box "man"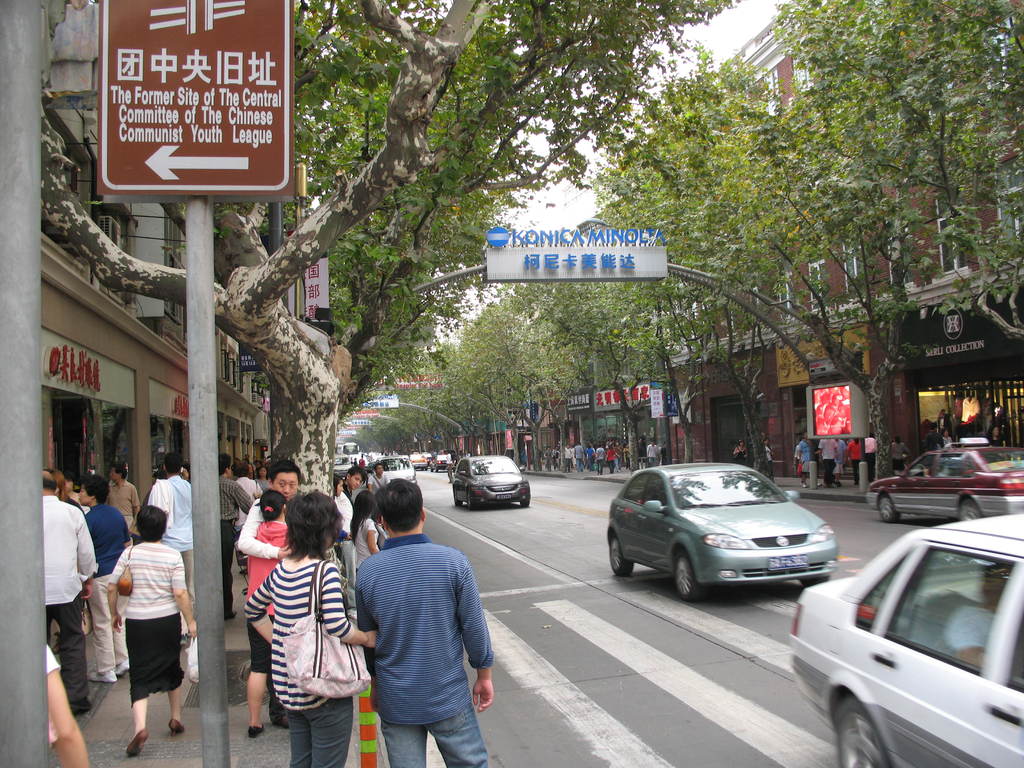
x1=648, y1=438, x2=657, y2=462
